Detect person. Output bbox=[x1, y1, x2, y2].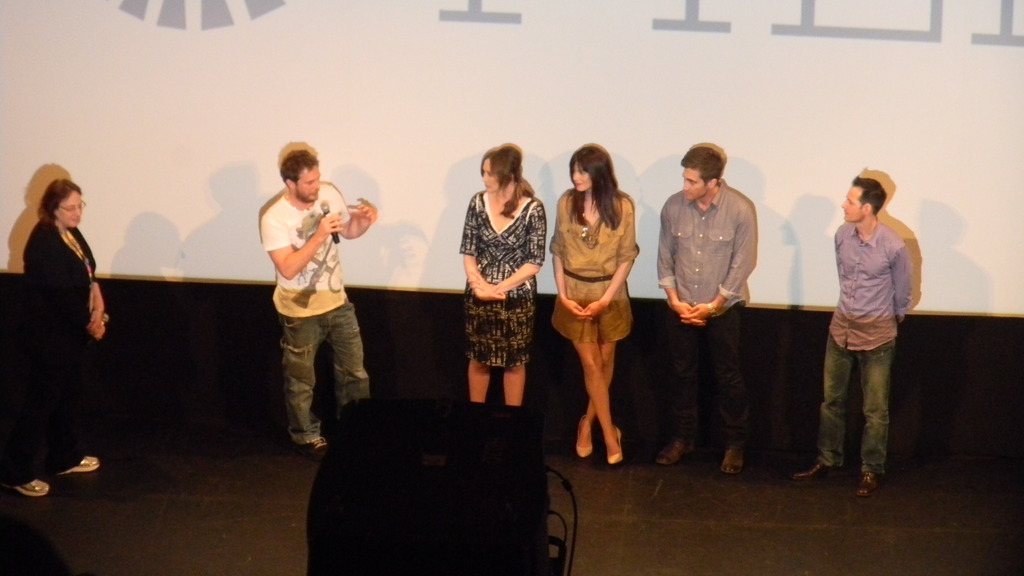
bbox=[0, 183, 111, 499].
